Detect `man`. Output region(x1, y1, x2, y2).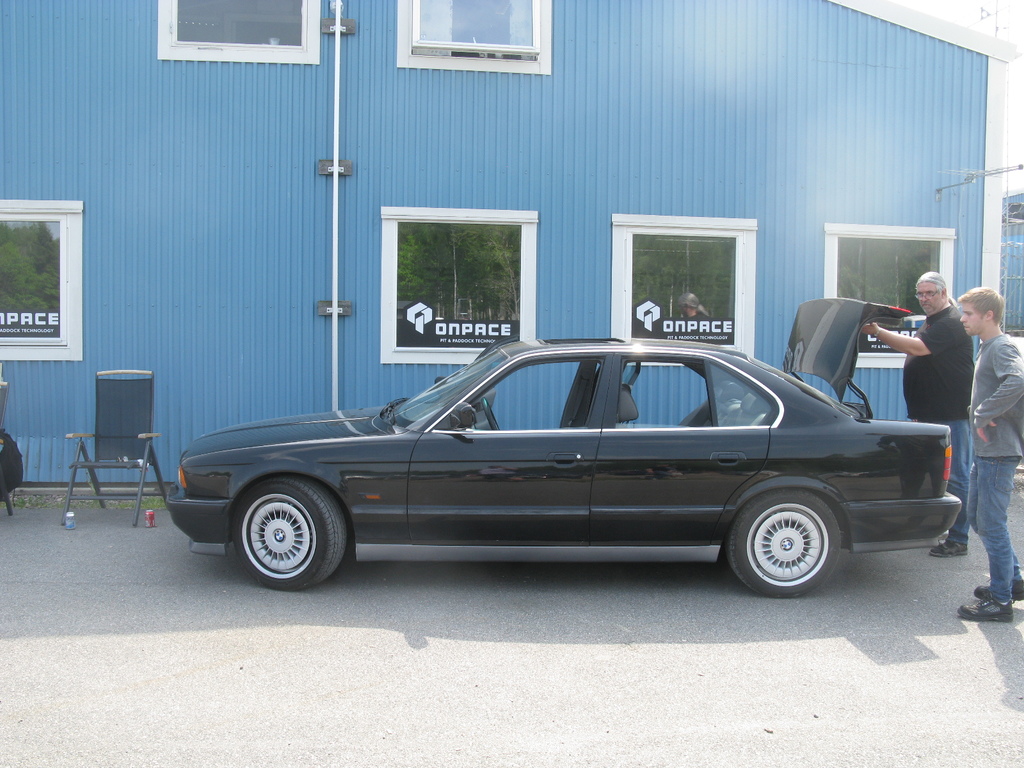
region(856, 274, 986, 559).
